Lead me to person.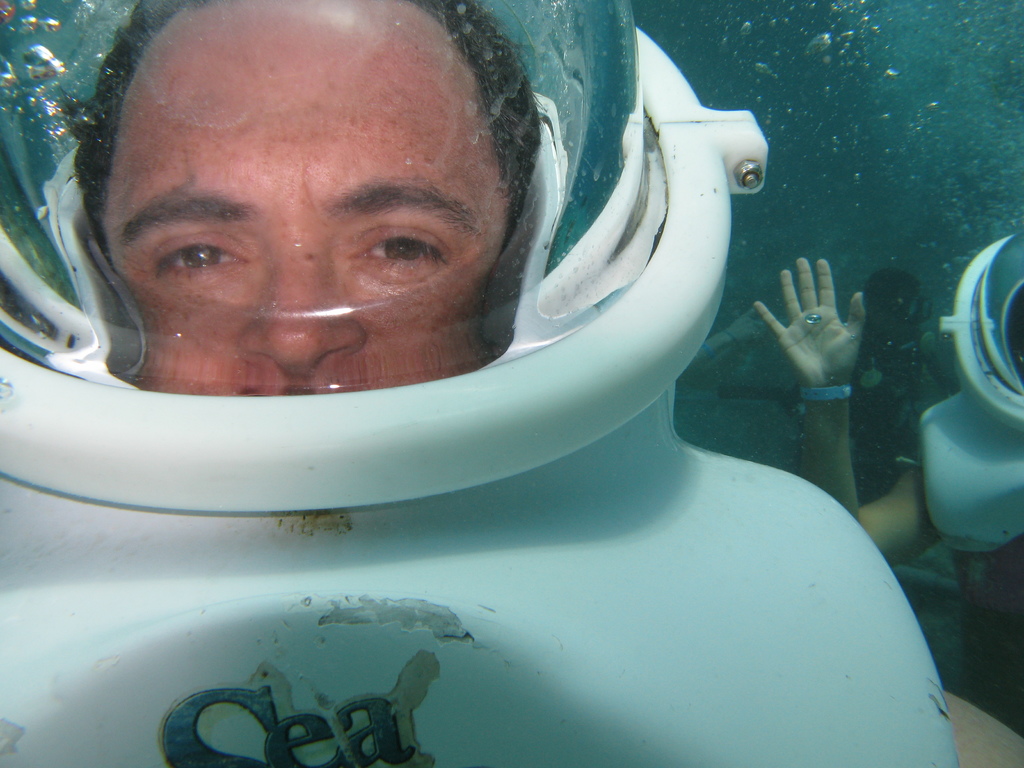
Lead to Rect(851, 271, 927, 502).
